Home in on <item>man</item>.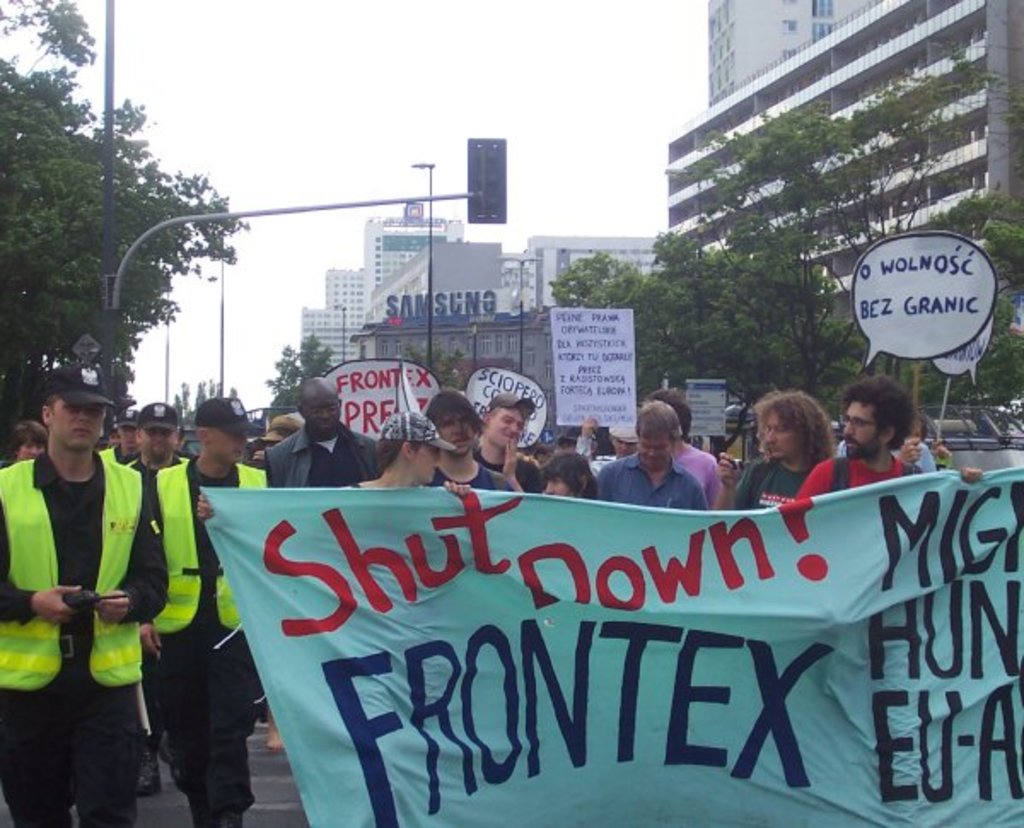
Homed in at crop(106, 405, 147, 468).
